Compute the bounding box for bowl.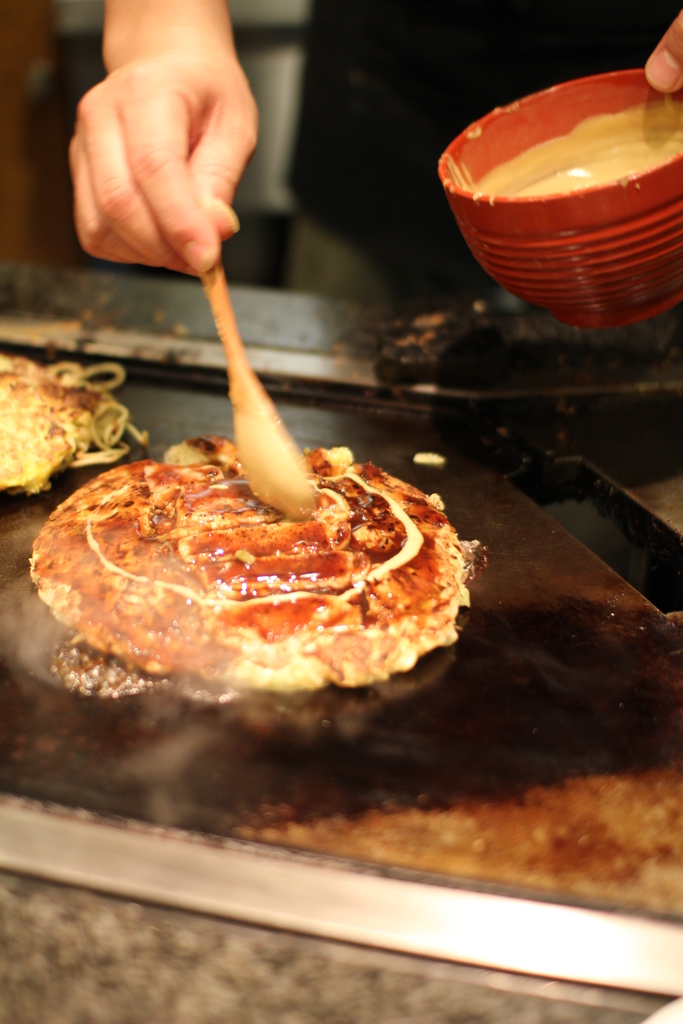
rect(435, 103, 666, 335).
